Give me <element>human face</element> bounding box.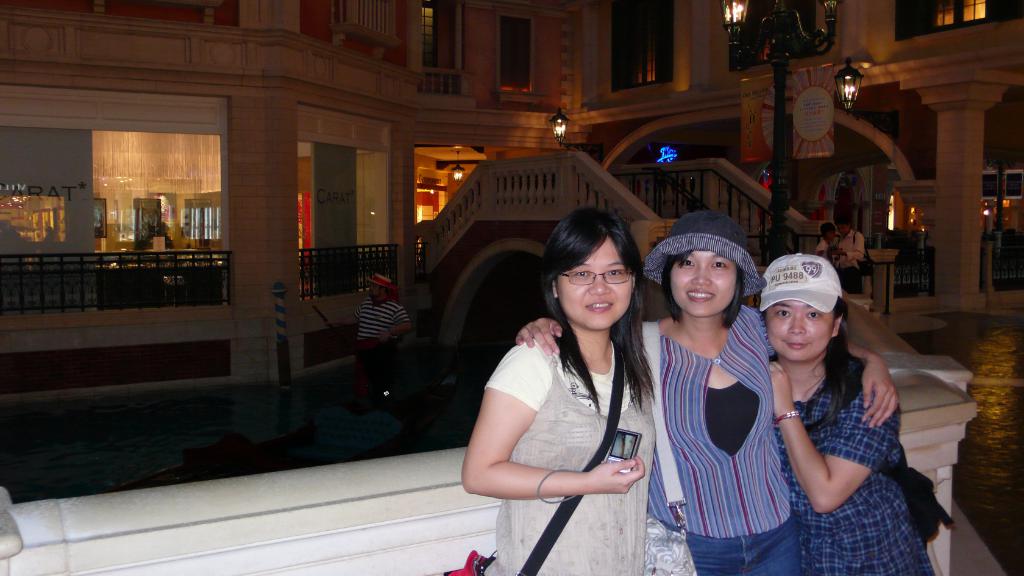
rect(556, 234, 636, 333).
